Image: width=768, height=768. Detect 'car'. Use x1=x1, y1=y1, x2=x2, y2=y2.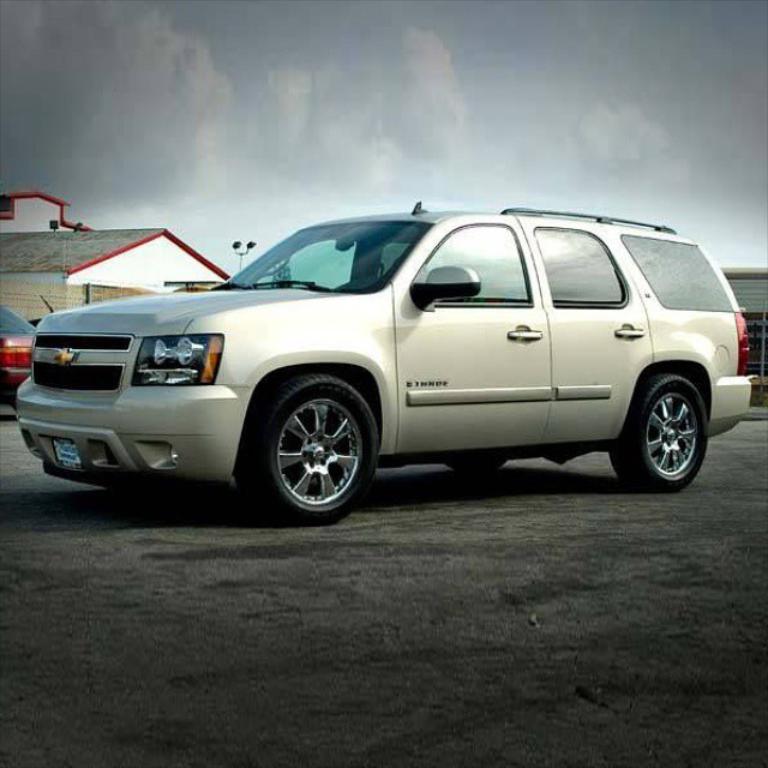
x1=0, y1=295, x2=40, y2=397.
